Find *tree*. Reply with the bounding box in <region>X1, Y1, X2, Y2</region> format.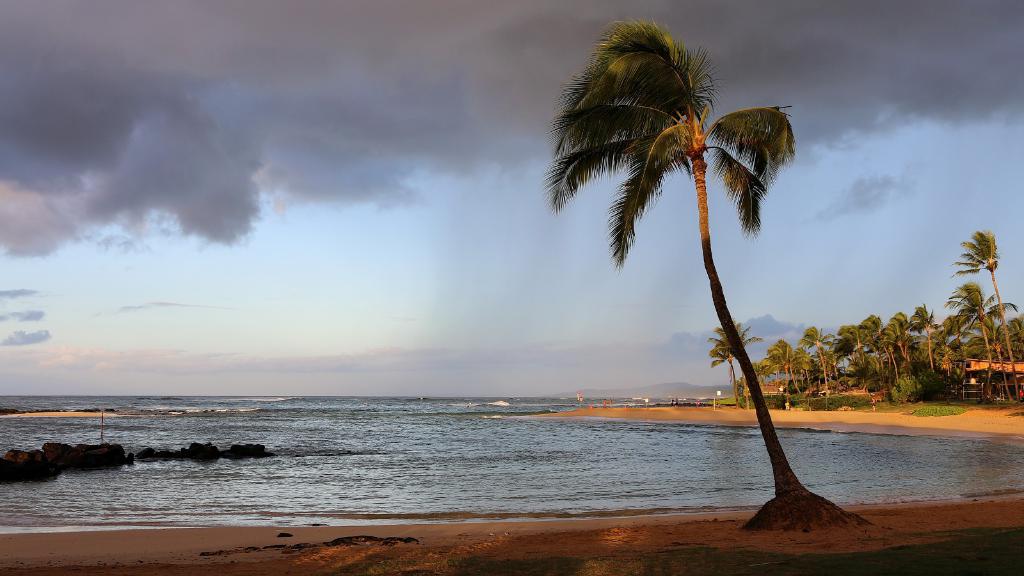
<region>837, 316, 886, 401</region>.
